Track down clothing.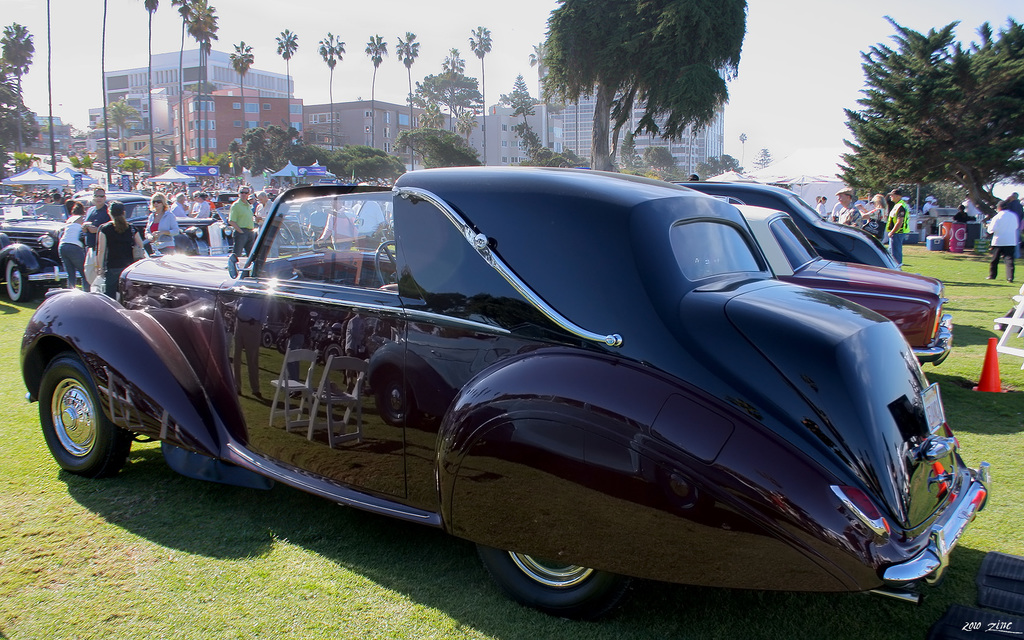
Tracked to bbox(868, 203, 888, 245).
